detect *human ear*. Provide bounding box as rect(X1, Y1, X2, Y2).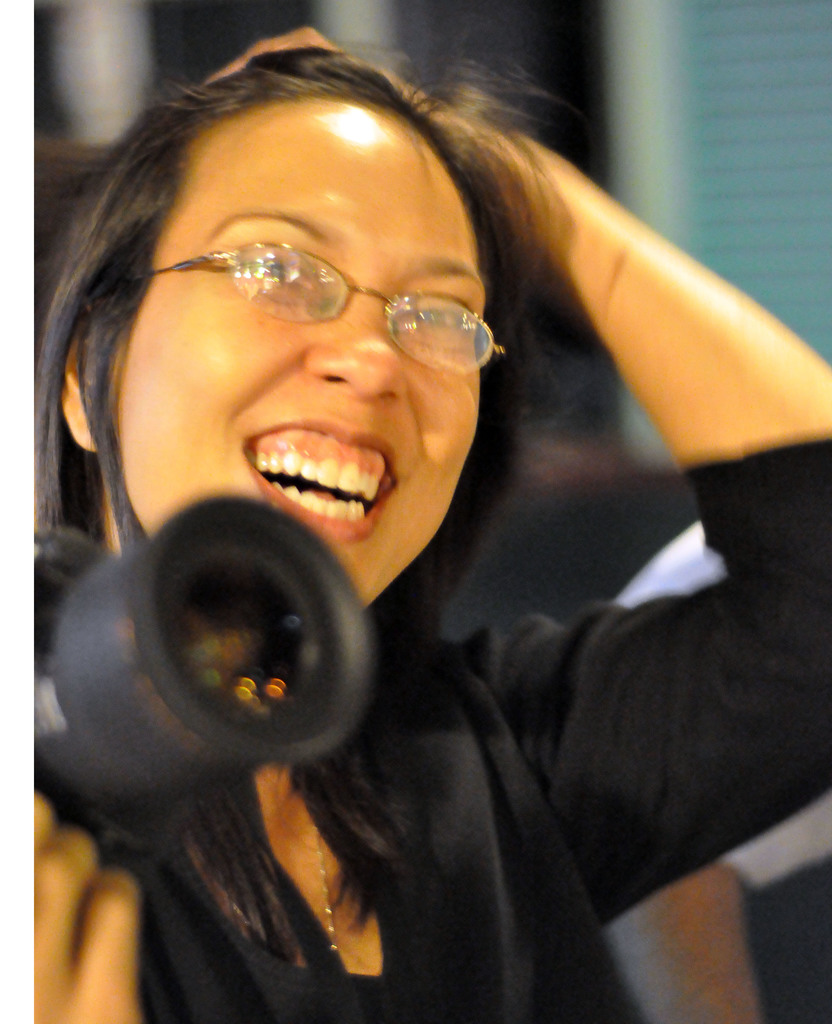
rect(61, 319, 96, 450).
